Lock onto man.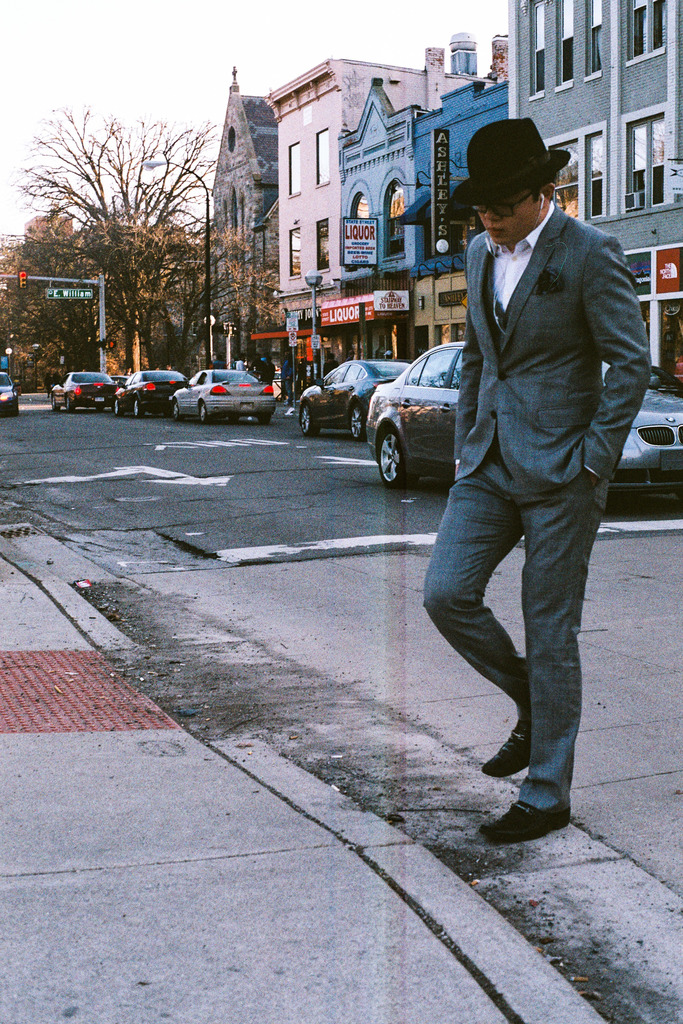
Locked: x1=424, y1=113, x2=655, y2=851.
